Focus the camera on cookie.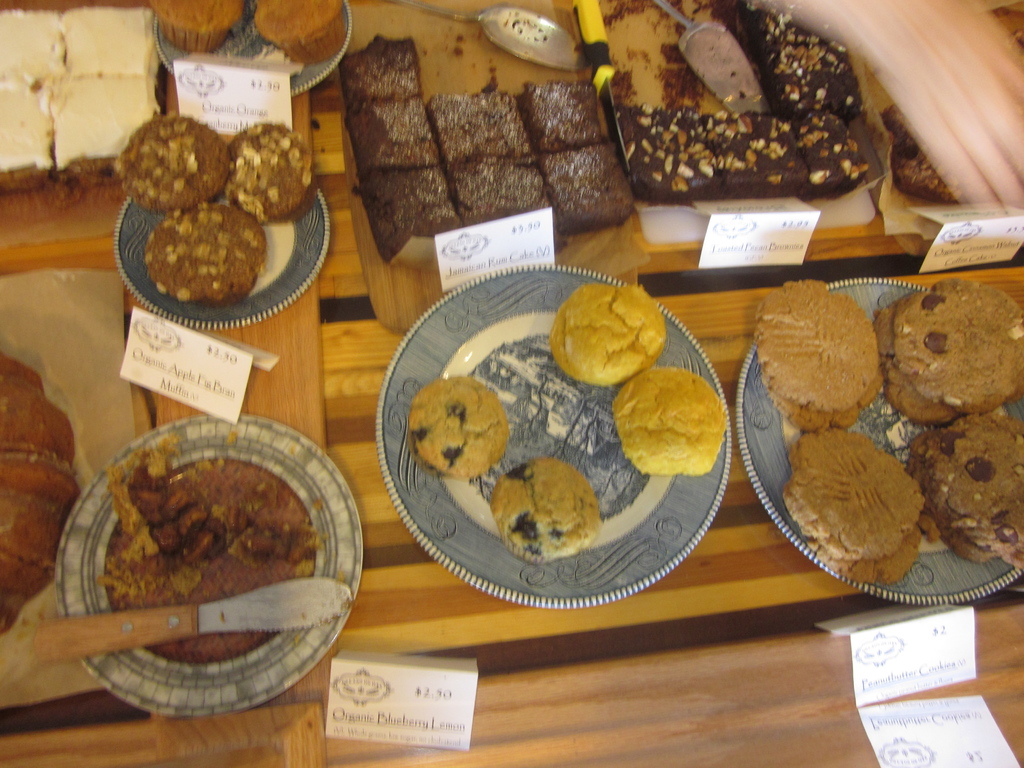
Focus region: box(550, 283, 666, 383).
